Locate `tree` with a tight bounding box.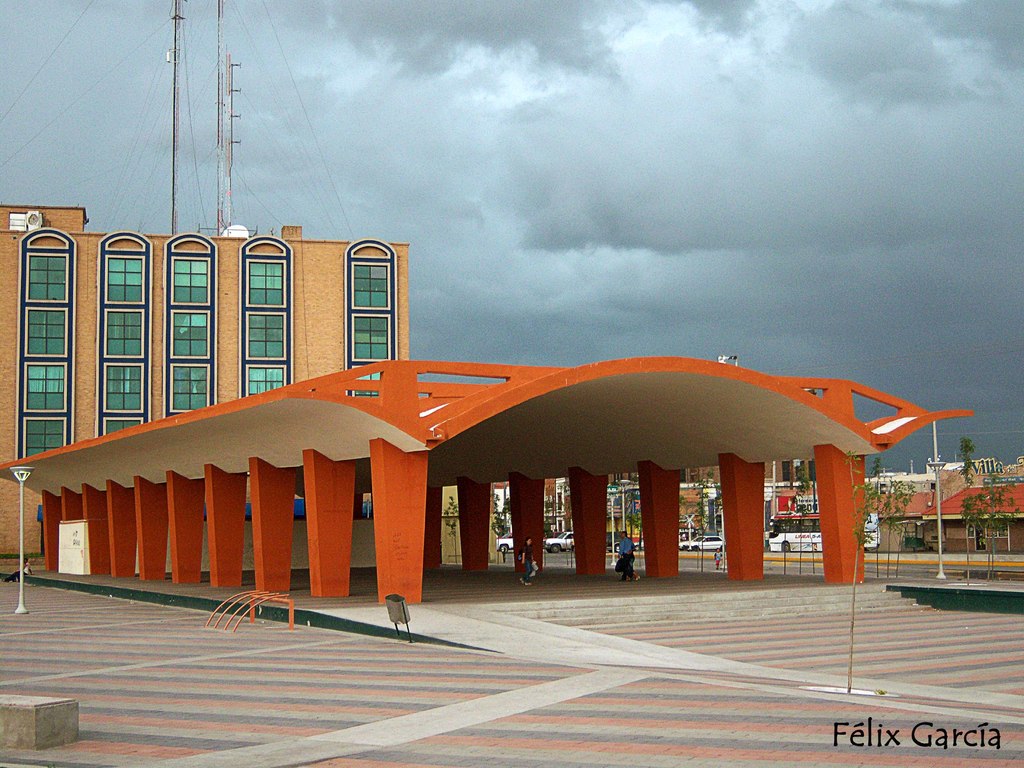
{"x1": 439, "y1": 499, "x2": 467, "y2": 564}.
